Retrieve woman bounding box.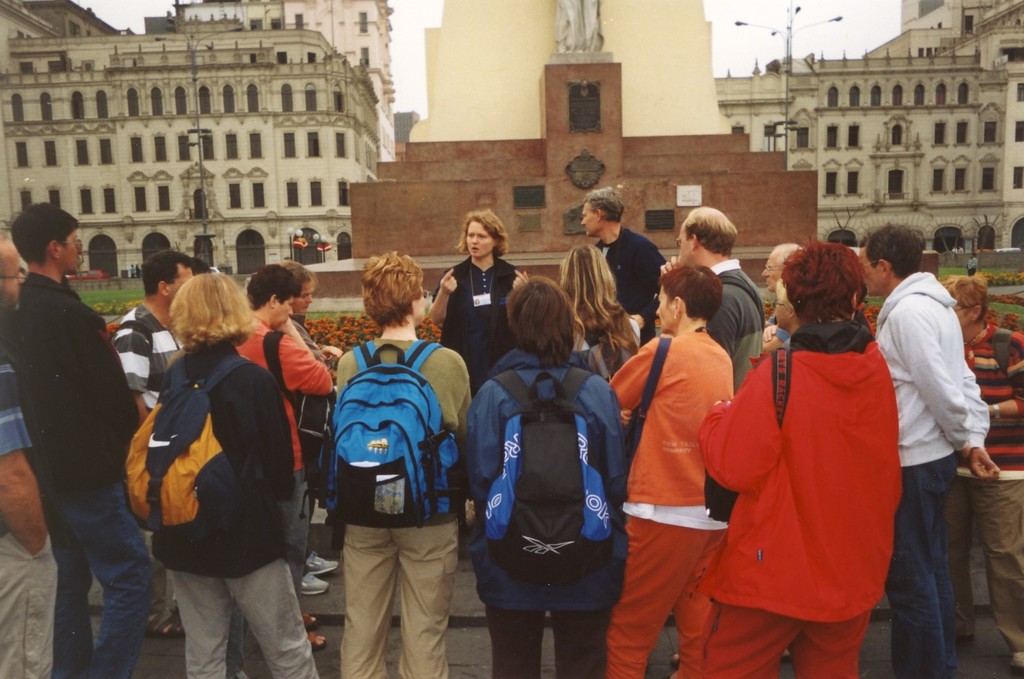
Bounding box: {"x1": 693, "y1": 237, "x2": 900, "y2": 678}.
